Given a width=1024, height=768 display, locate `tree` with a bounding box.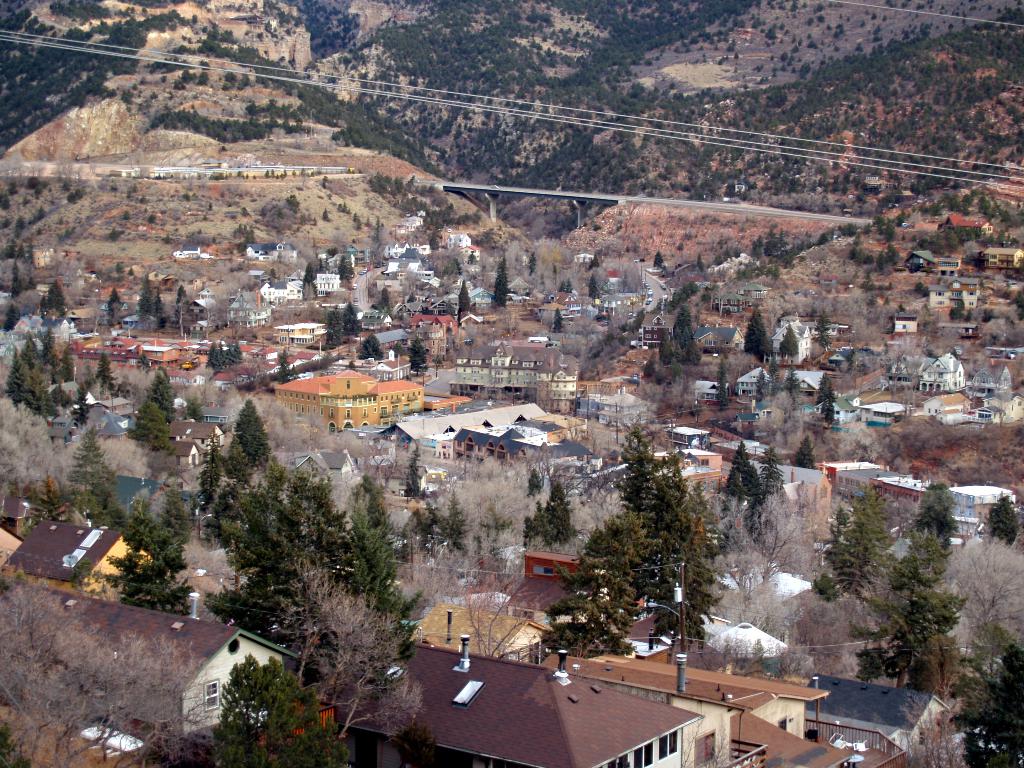
Located: x1=226 y1=404 x2=280 y2=468.
